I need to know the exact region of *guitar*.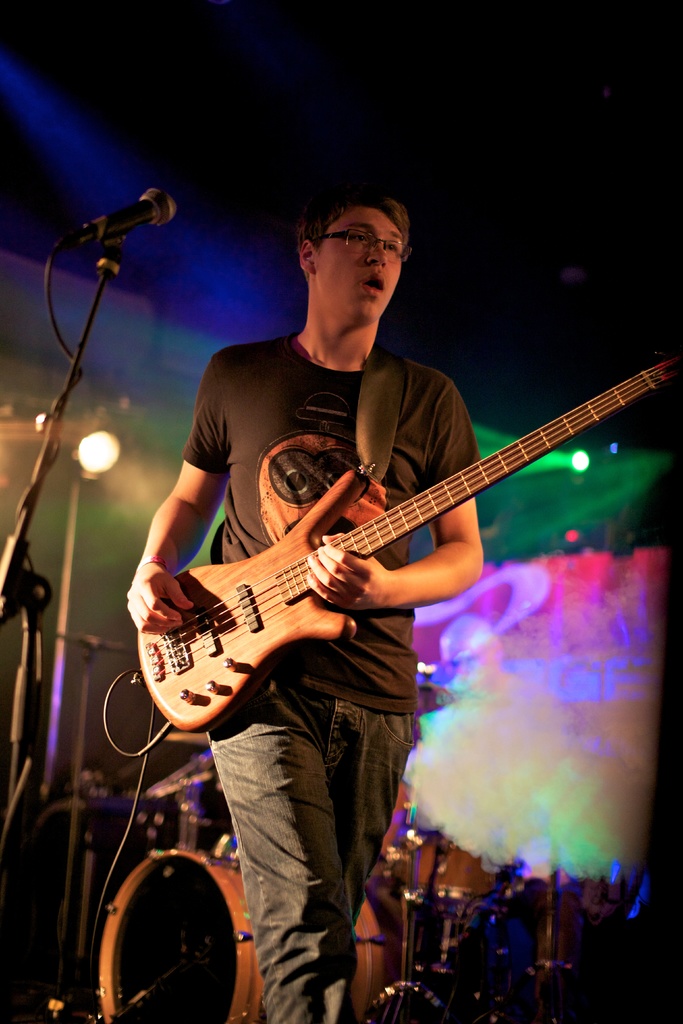
Region: 135,370,639,749.
